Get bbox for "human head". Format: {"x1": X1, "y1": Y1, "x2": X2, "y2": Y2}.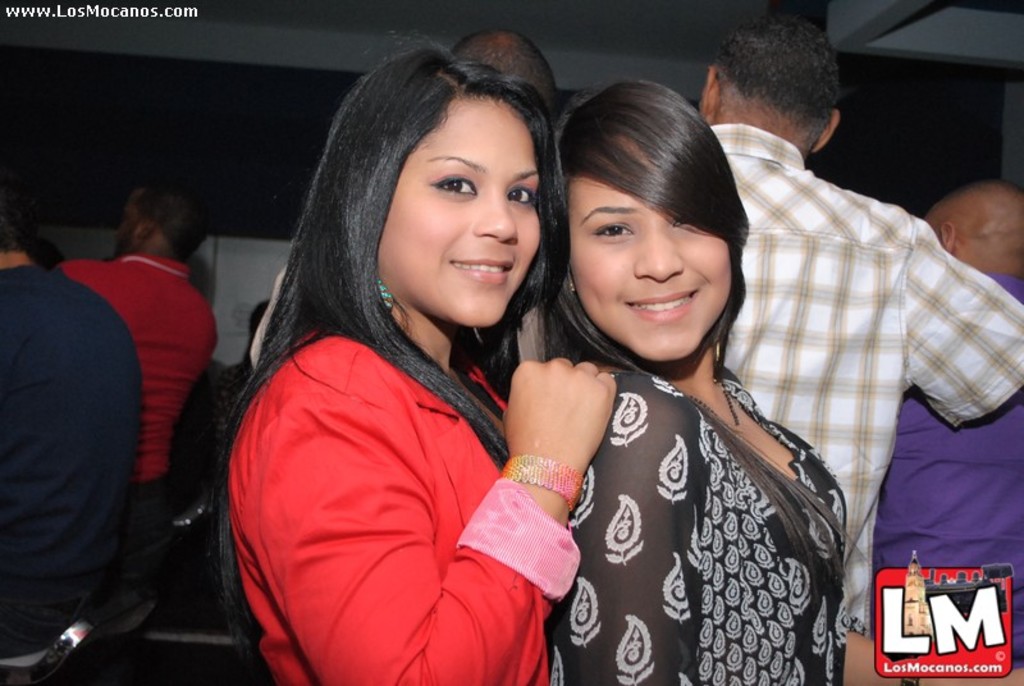
{"x1": 457, "y1": 31, "x2": 558, "y2": 110}.
